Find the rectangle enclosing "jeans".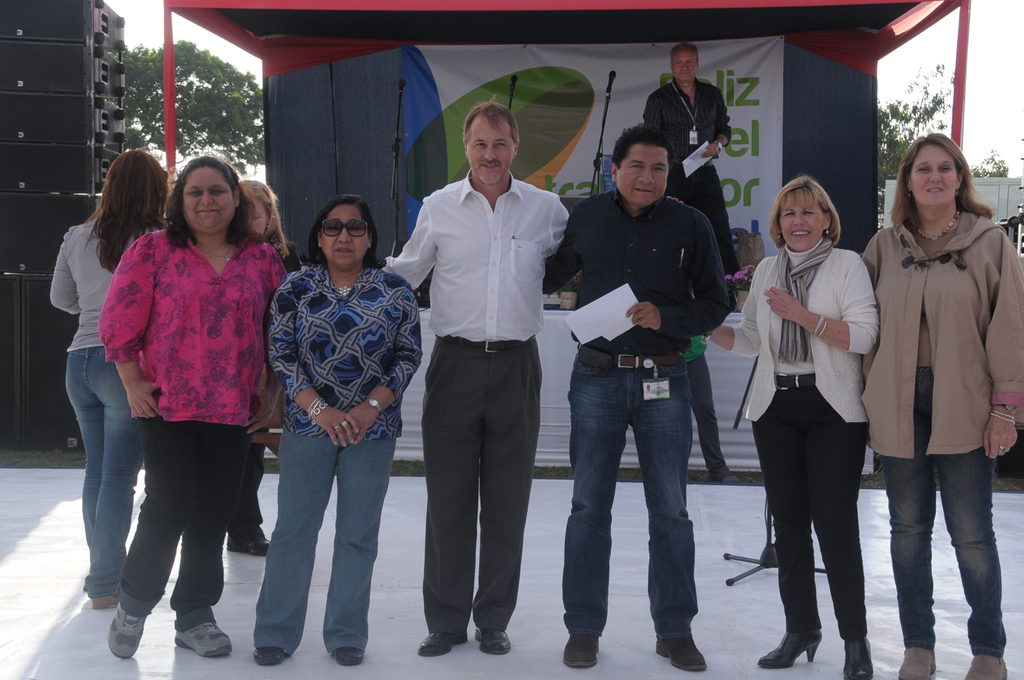
bbox=(62, 348, 146, 601).
